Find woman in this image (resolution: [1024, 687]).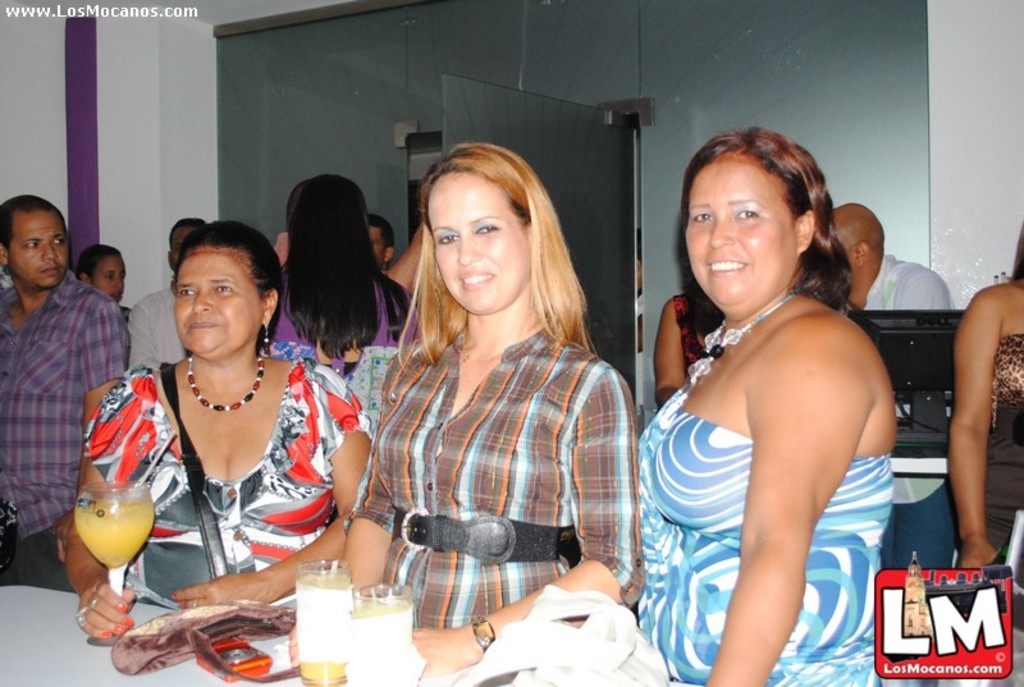
<box>951,226,1023,572</box>.
